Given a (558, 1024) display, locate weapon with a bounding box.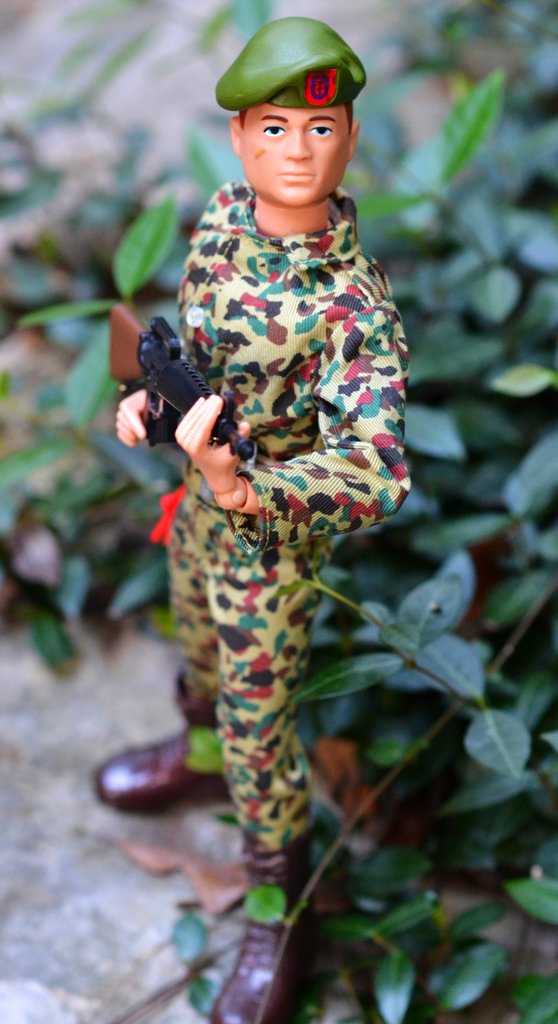
Located: BBox(108, 300, 255, 463).
